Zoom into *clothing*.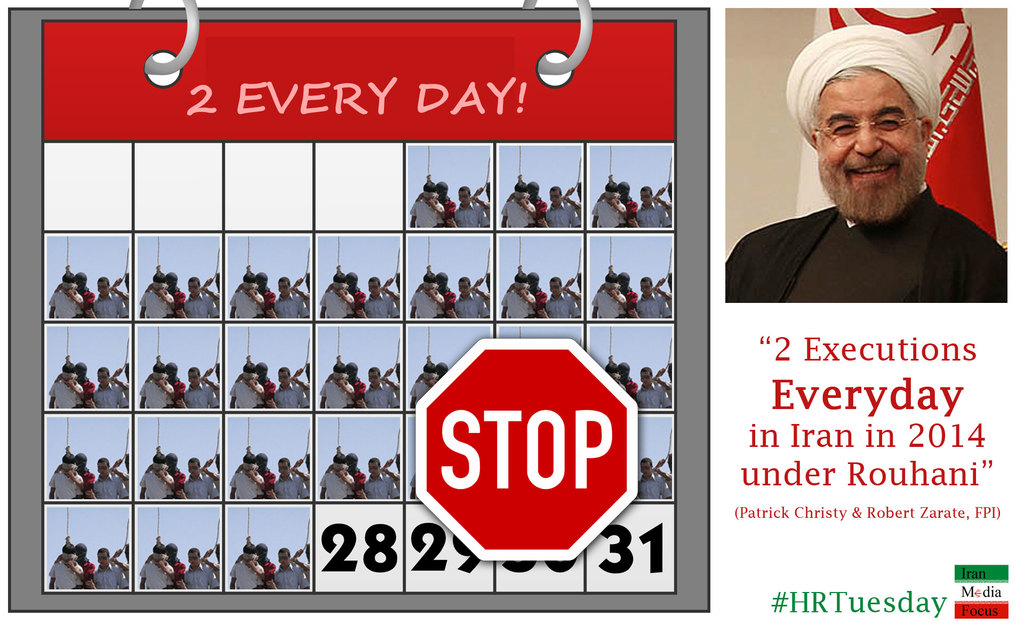
Zoom target: {"left": 229, "top": 460, "right": 254, "bottom": 501}.
